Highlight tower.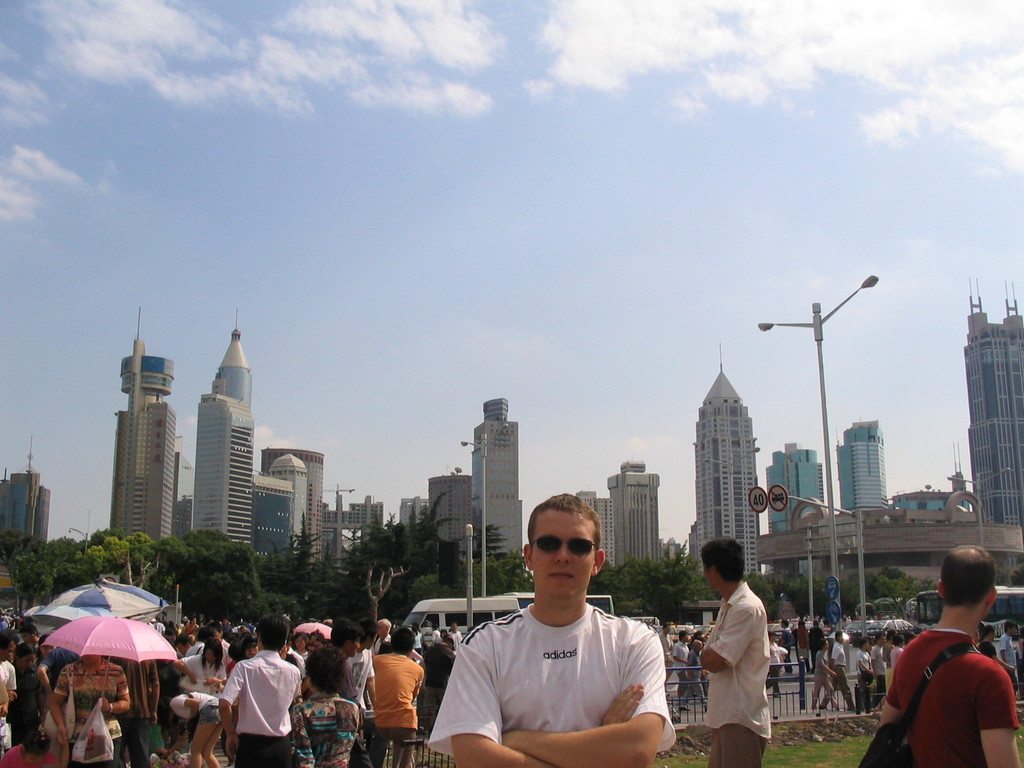
Highlighted region: (965,276,1023,531).
